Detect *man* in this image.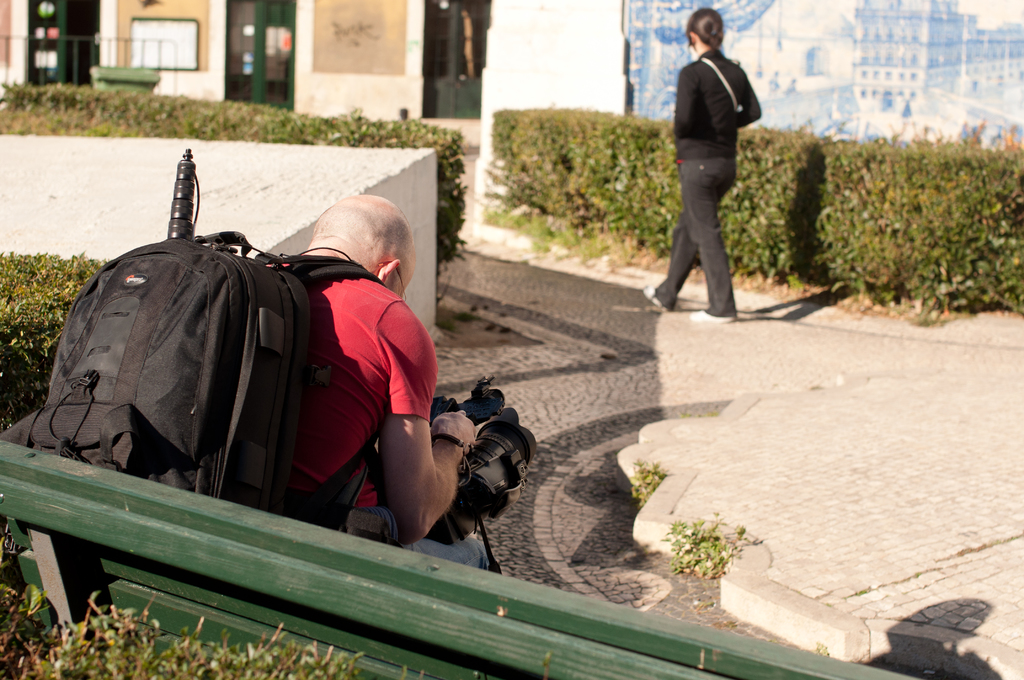
Detection: 33,143,495,578.
